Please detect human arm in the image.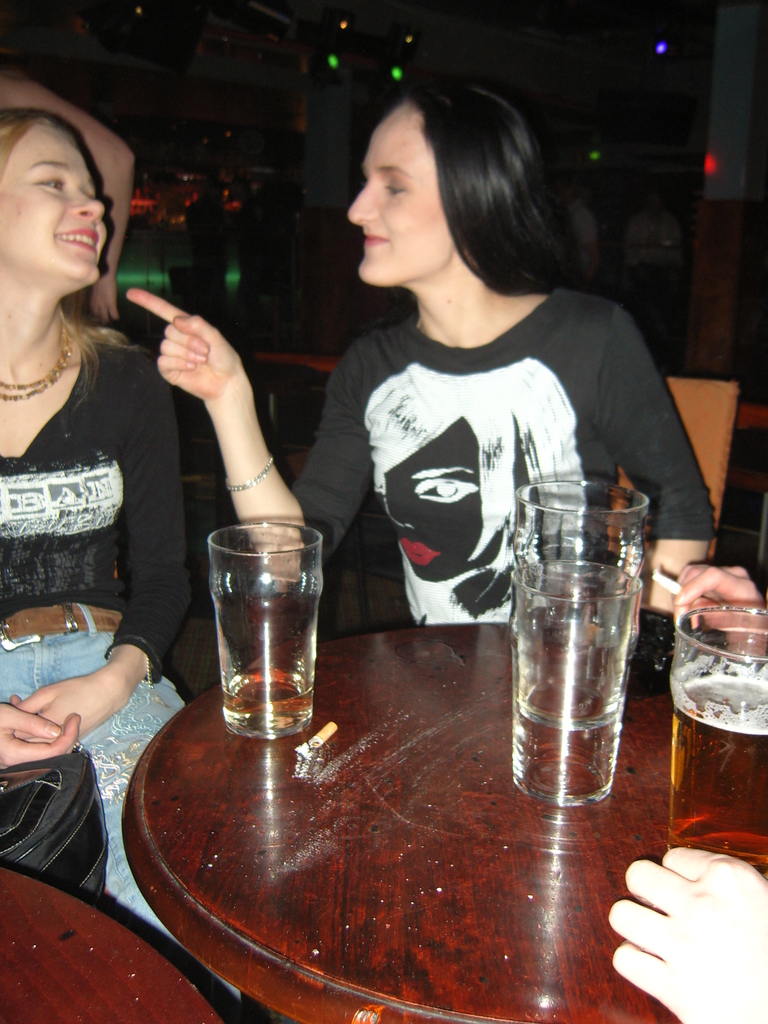
{"left": 668, "top": 557, "right": 767, "bottom": 673}.
